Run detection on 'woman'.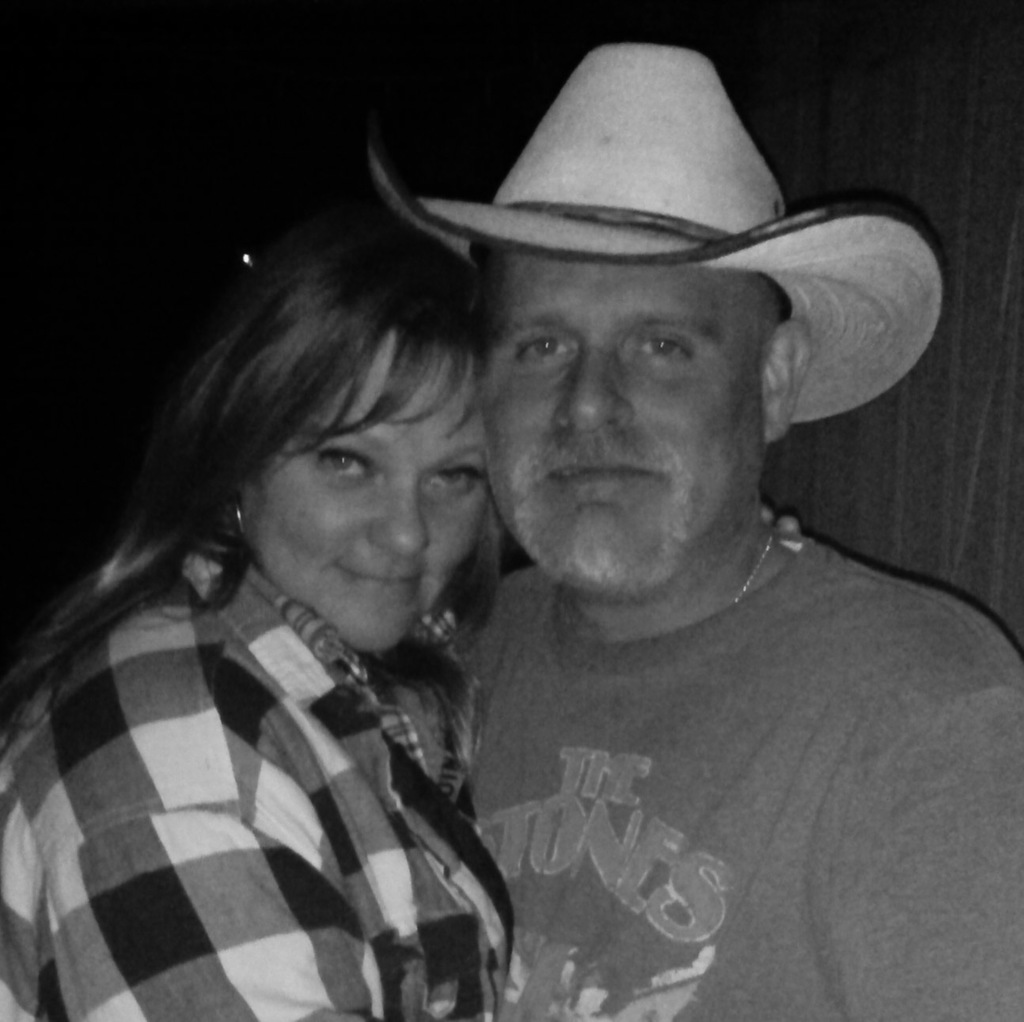
Result: x1=1 y1=242 x2=527 y2=1021.
